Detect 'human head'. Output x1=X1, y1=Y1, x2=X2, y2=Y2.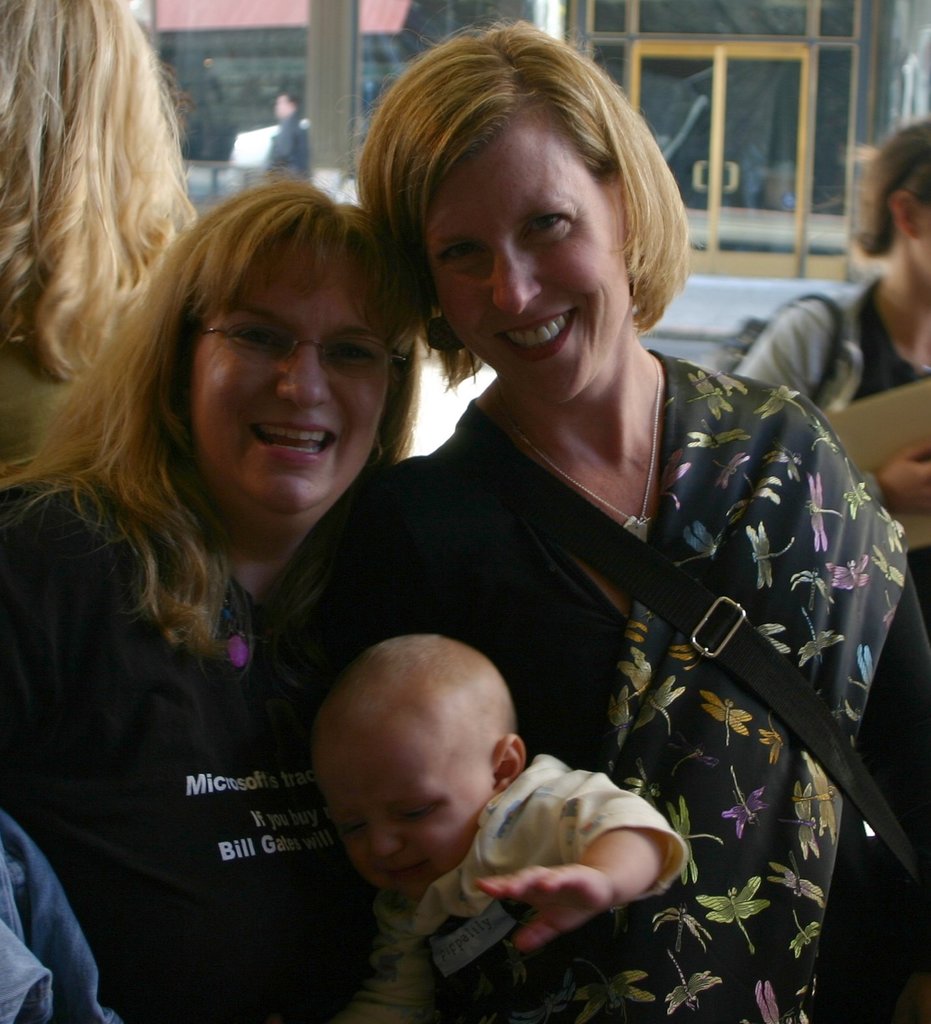
x1=347, y1=7, x2=695, y2=410.
